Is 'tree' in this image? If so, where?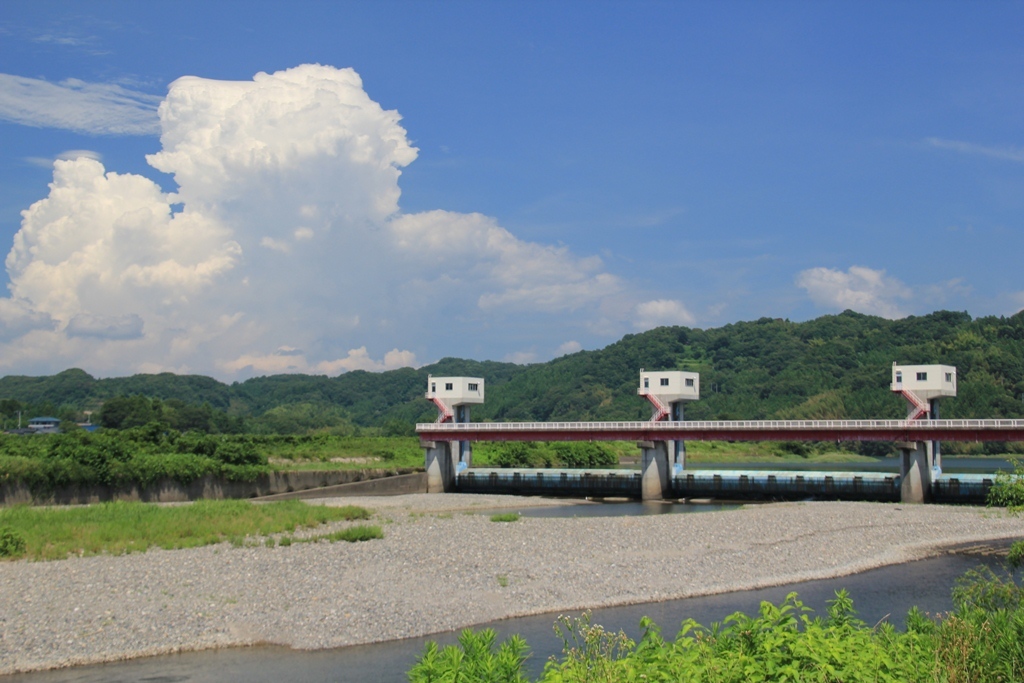
Yes, at Rect(99, 388, 167, 429).
